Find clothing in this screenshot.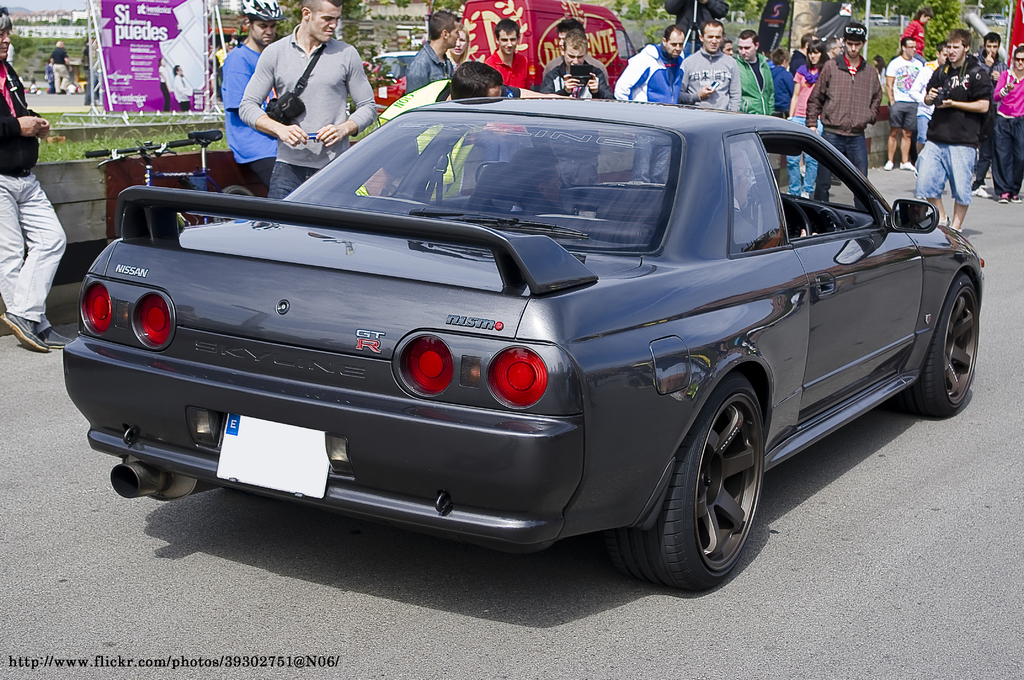
The bounding box for clothing is [785, 60, 820, 196].
